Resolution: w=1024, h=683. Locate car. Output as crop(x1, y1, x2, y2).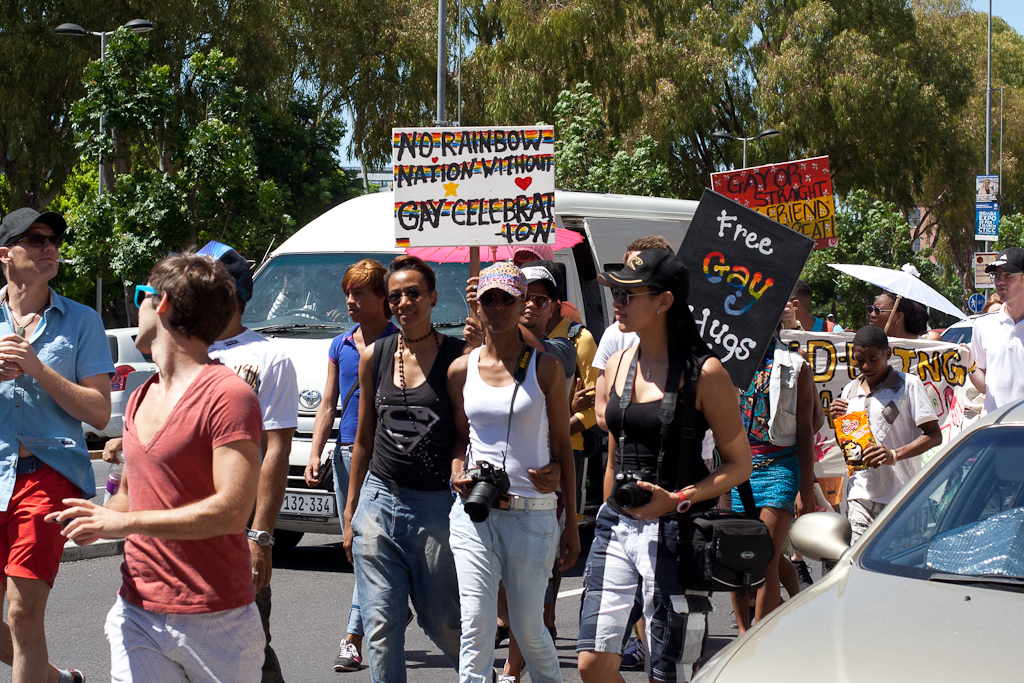
crop(77, 332, 156, 448).
